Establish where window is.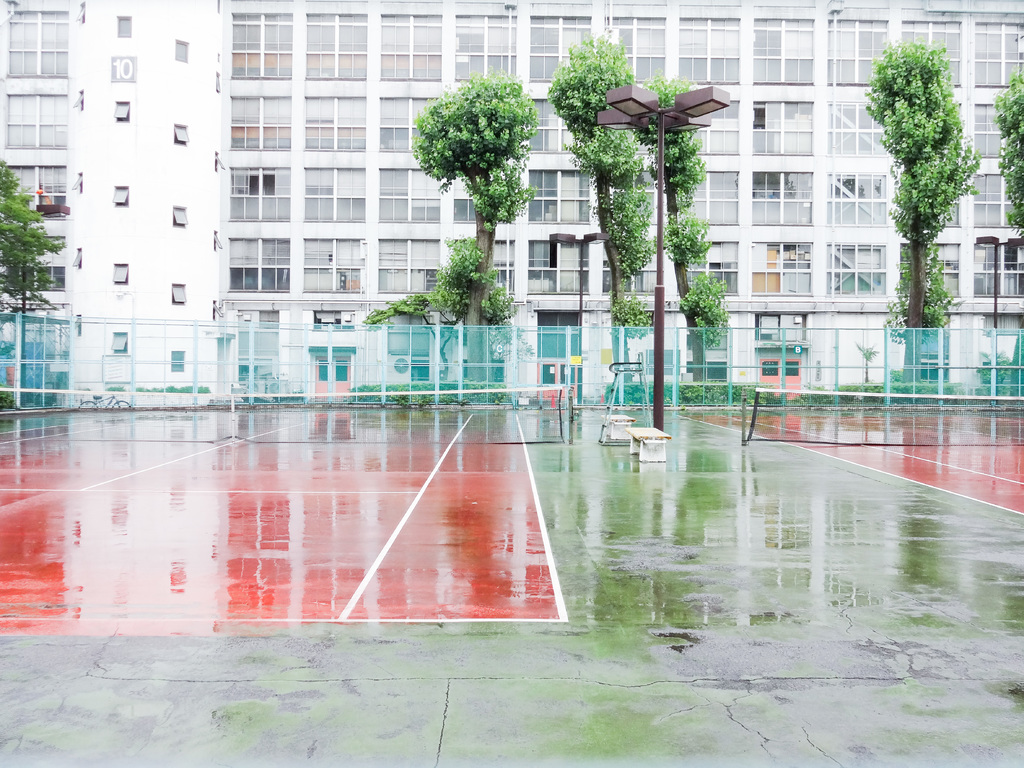
Established at crop(117, 99, 132, 127).
